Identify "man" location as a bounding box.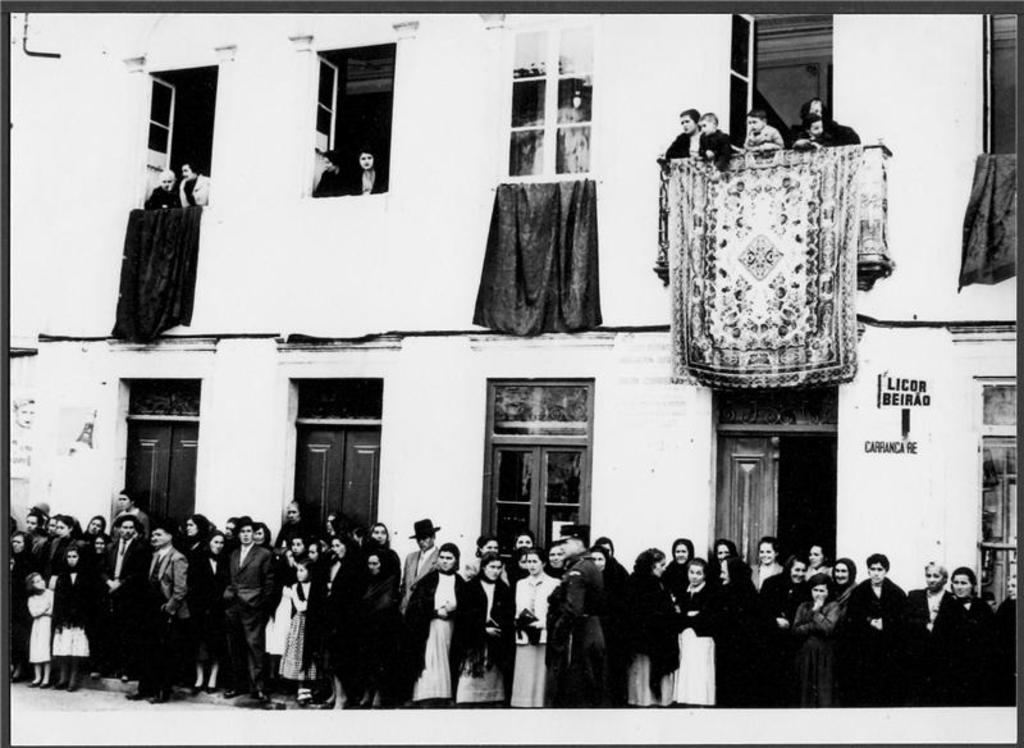
x1=399, y1=520, x2=438, y2=617.
